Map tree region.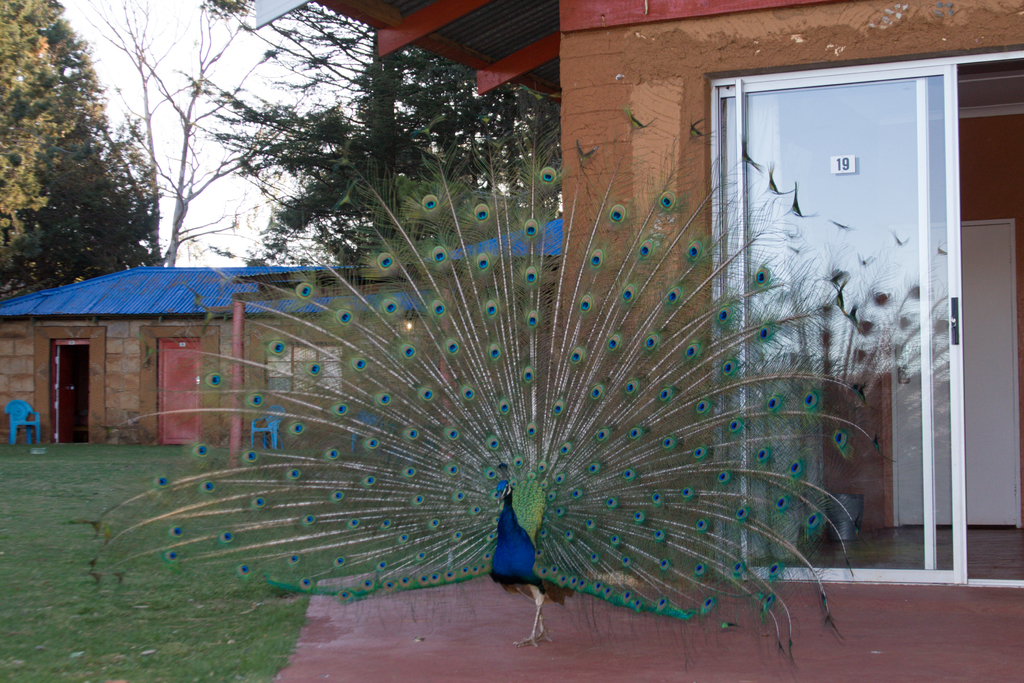
Mapped to box=[199, 0, 573, 267].
